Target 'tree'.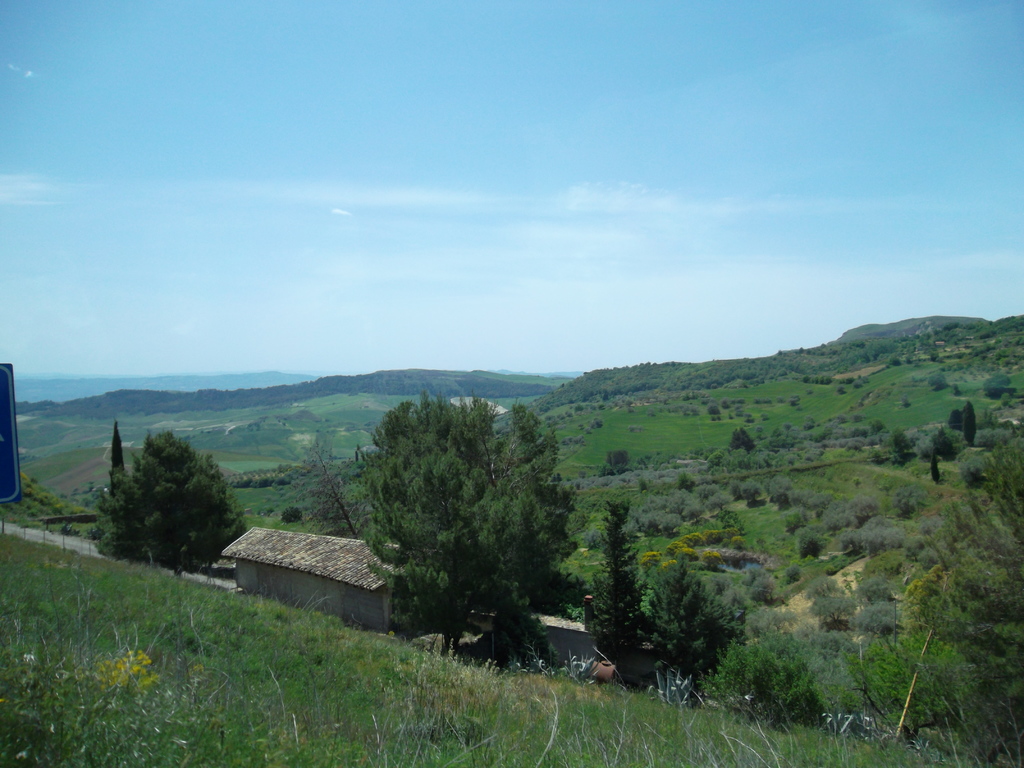
Target region: pyautogui.locateOnScreen(632, 545, 771, 714).
